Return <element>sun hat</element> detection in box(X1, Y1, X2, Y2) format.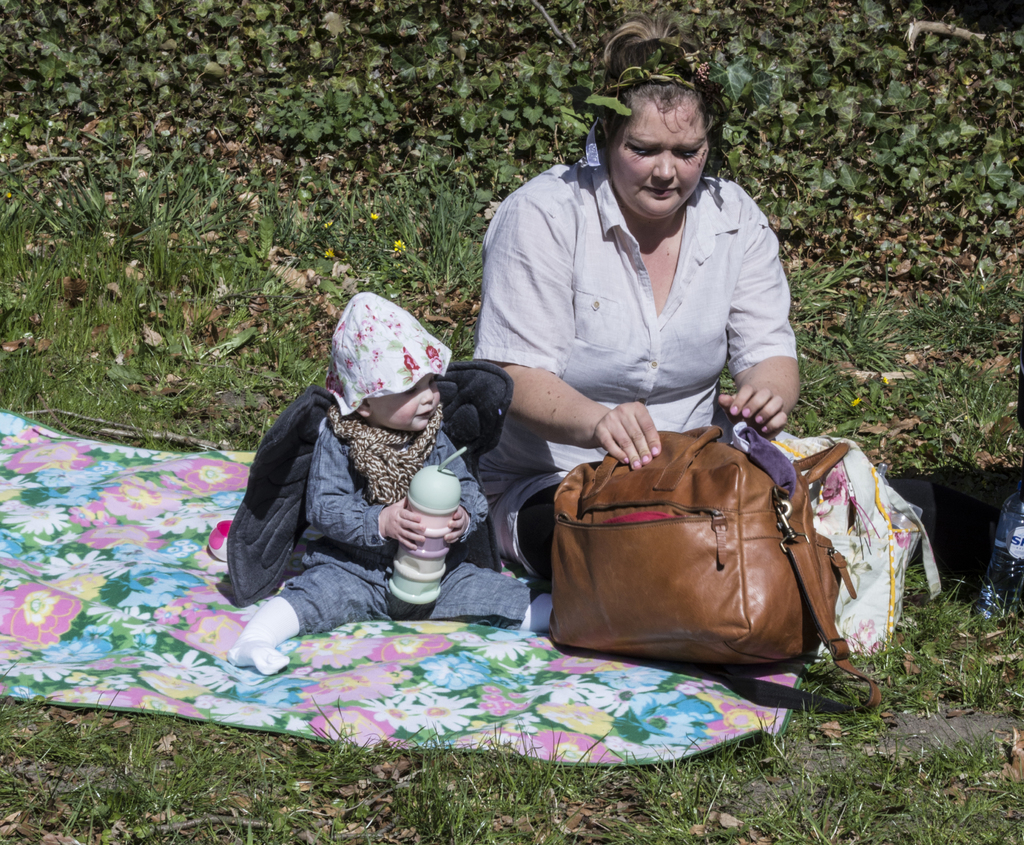
box(315, 296, 450, 420).
